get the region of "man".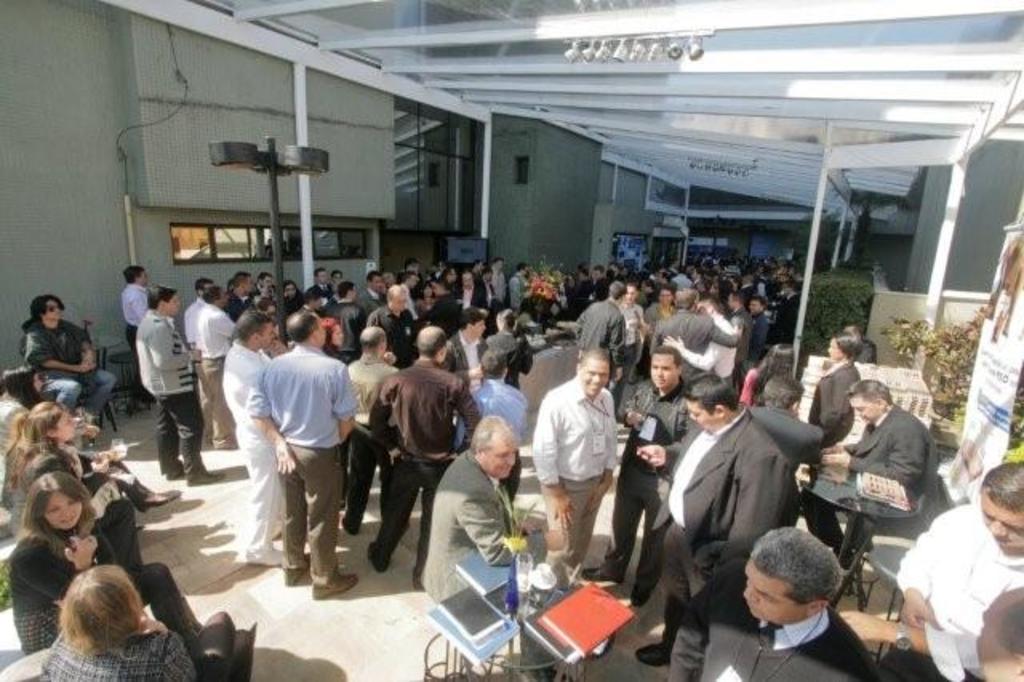
bbox=[221, 306, 275, 560].
